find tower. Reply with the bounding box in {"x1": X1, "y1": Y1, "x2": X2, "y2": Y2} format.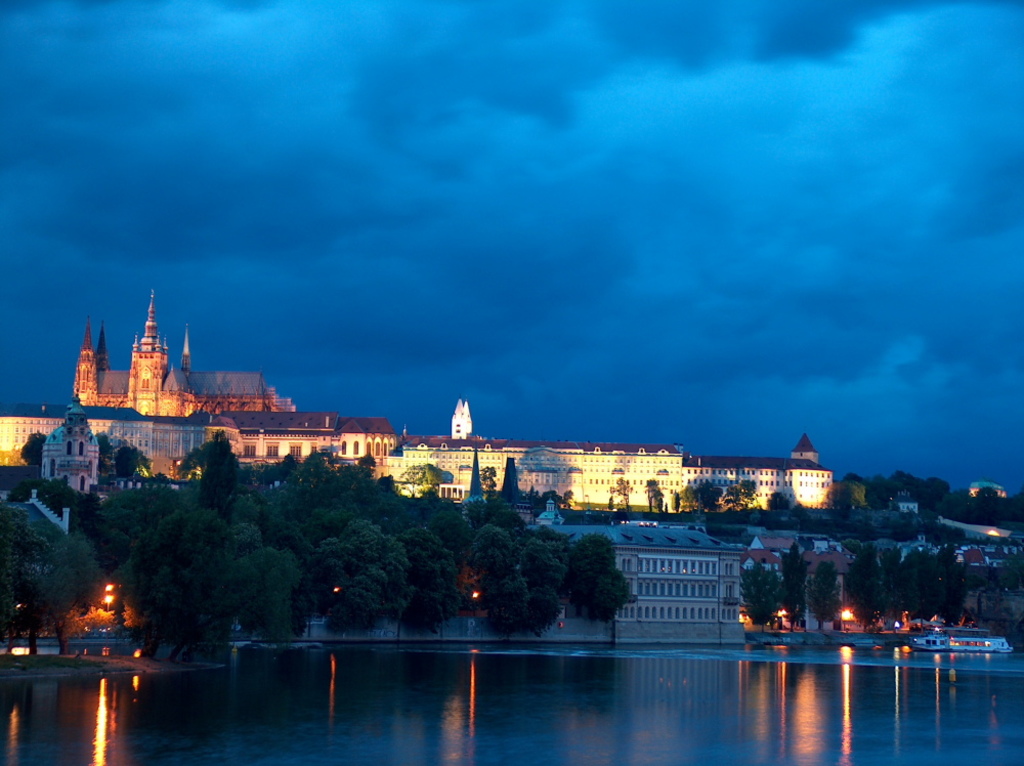
{"x1": 93, "y1": 314, "x2": 114, "y2": 386}.
